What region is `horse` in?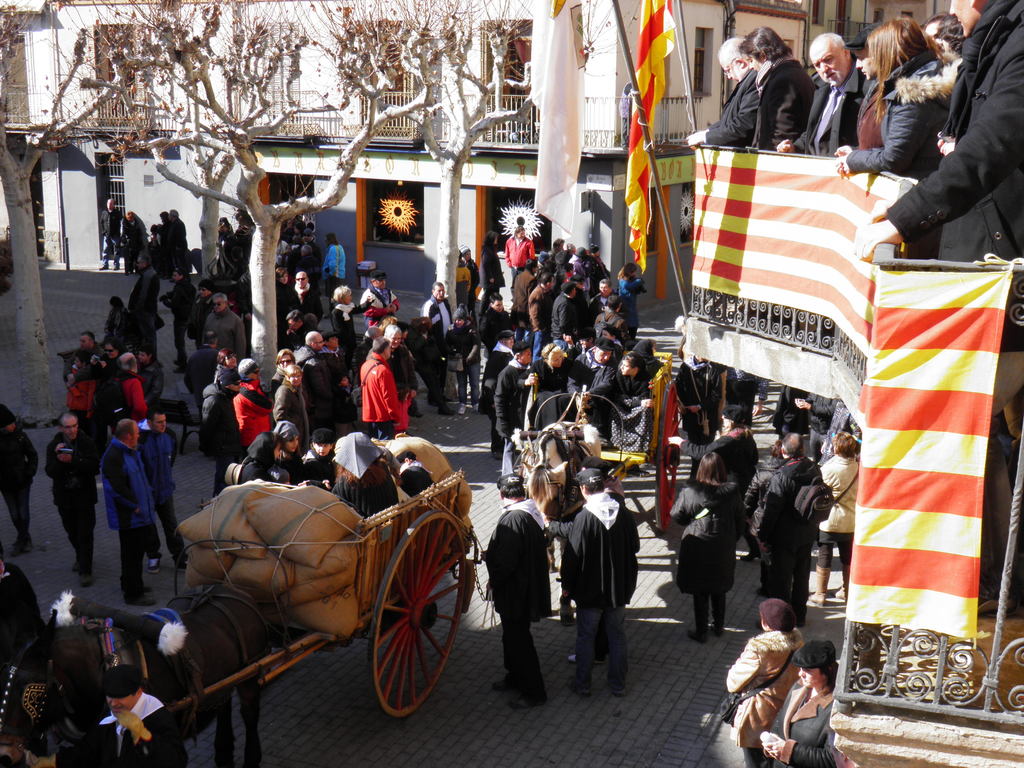
pyautogui.locateOnScreen(1, 581, 264, 767).
